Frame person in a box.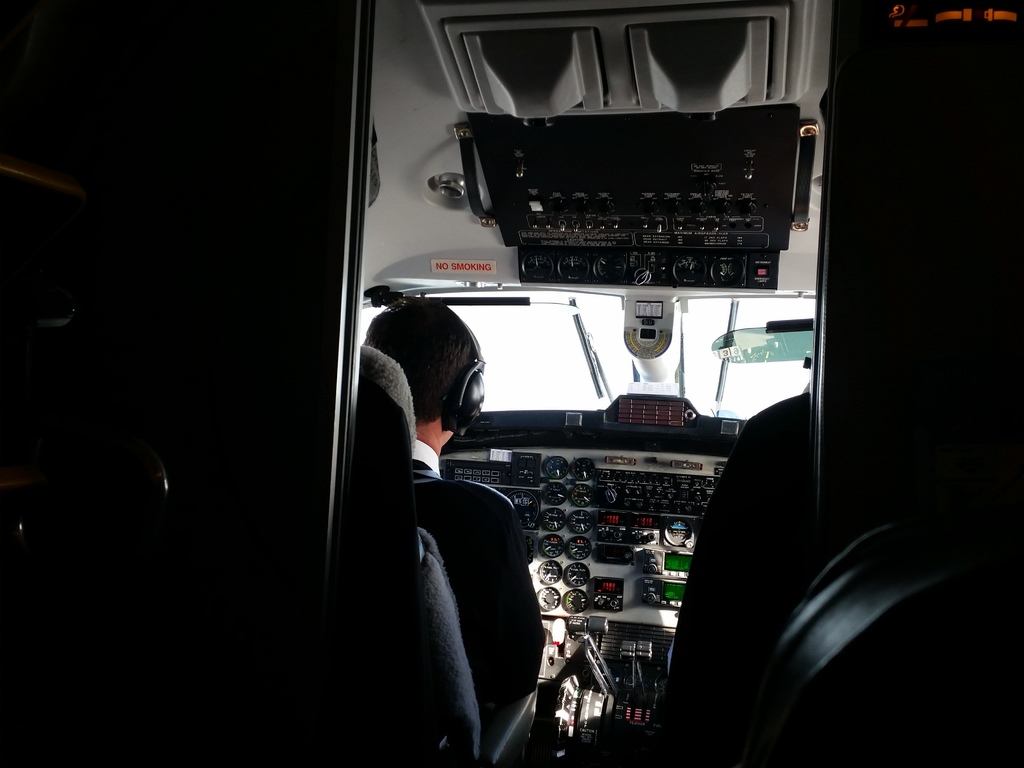
x1=348, y1=249, x2=524, y2=729.
